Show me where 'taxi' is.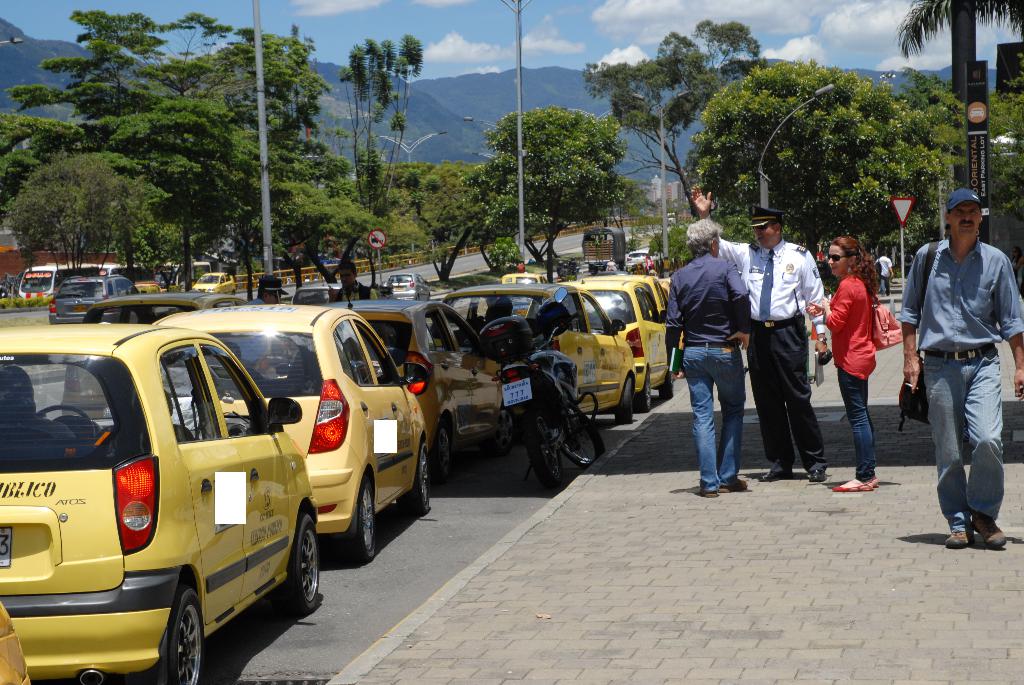
'taxi' is at 0,329,319,684.
